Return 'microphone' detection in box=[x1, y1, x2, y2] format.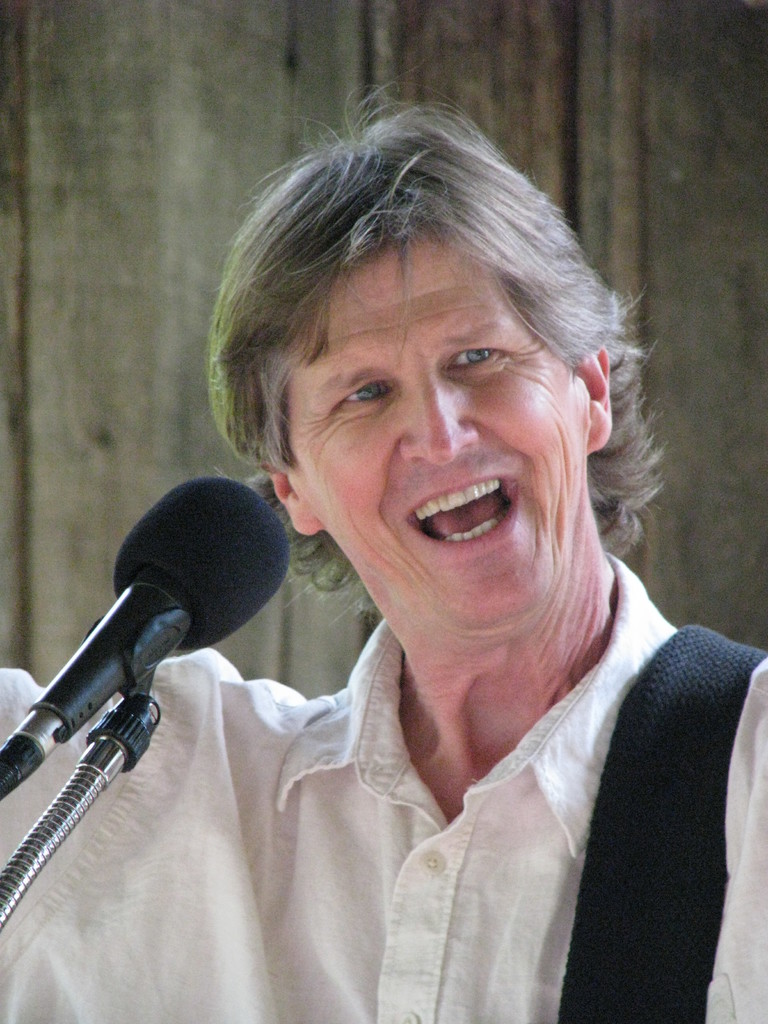
box=[2, 472, 299, 884].
